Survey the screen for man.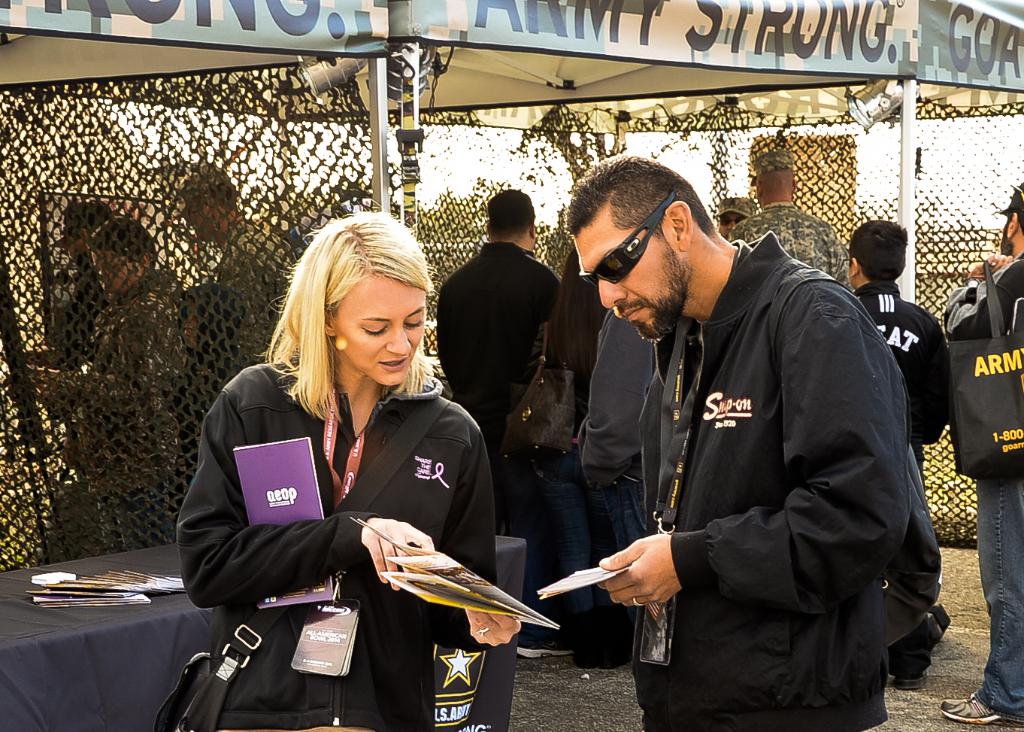
Survey found: 571 145 934 731.
